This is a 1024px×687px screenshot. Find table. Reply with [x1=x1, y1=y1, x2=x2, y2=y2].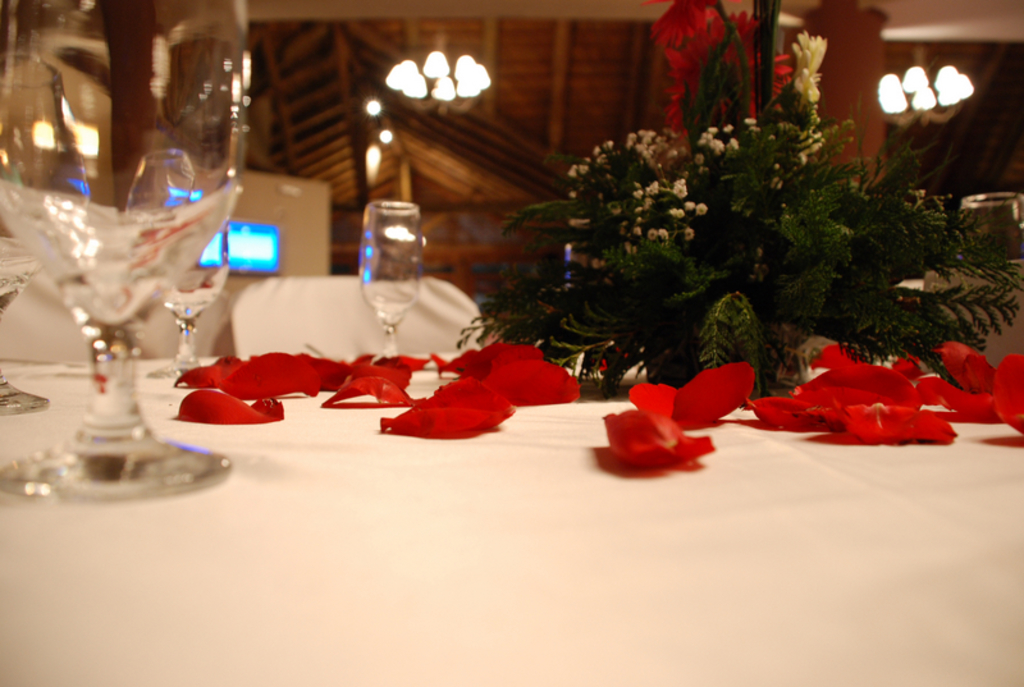
[x1=173, y1=246, x2=488, y2=386].
